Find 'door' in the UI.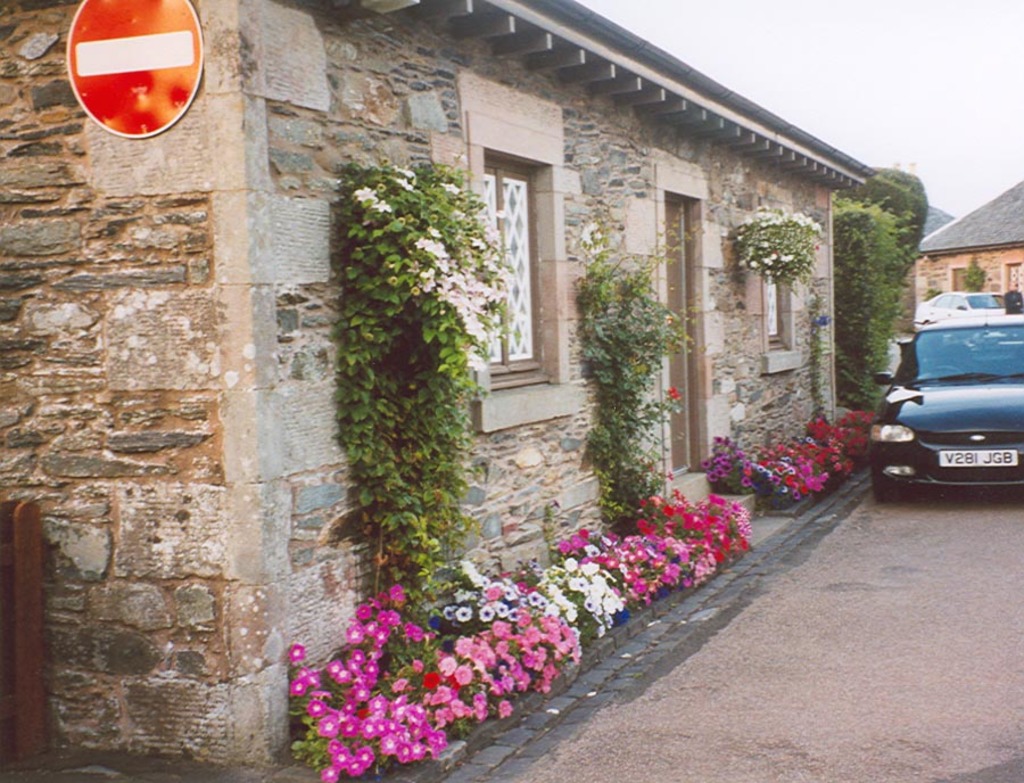
UI element at bbox=[663, 195, 696, 478].
